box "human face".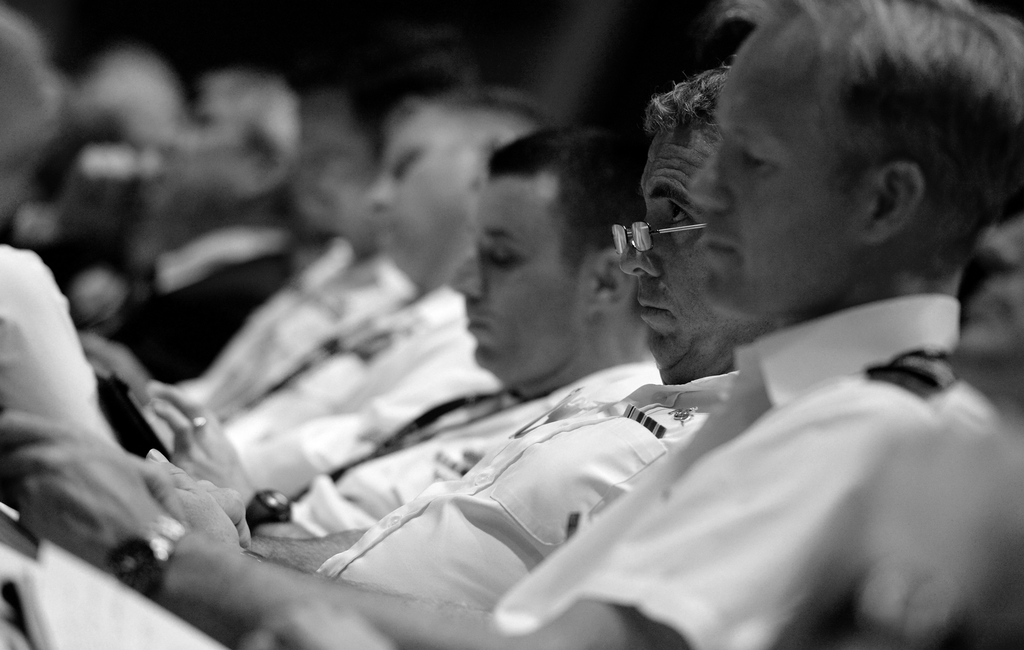
x1=445, y1=175, x2=579, y2=385.
